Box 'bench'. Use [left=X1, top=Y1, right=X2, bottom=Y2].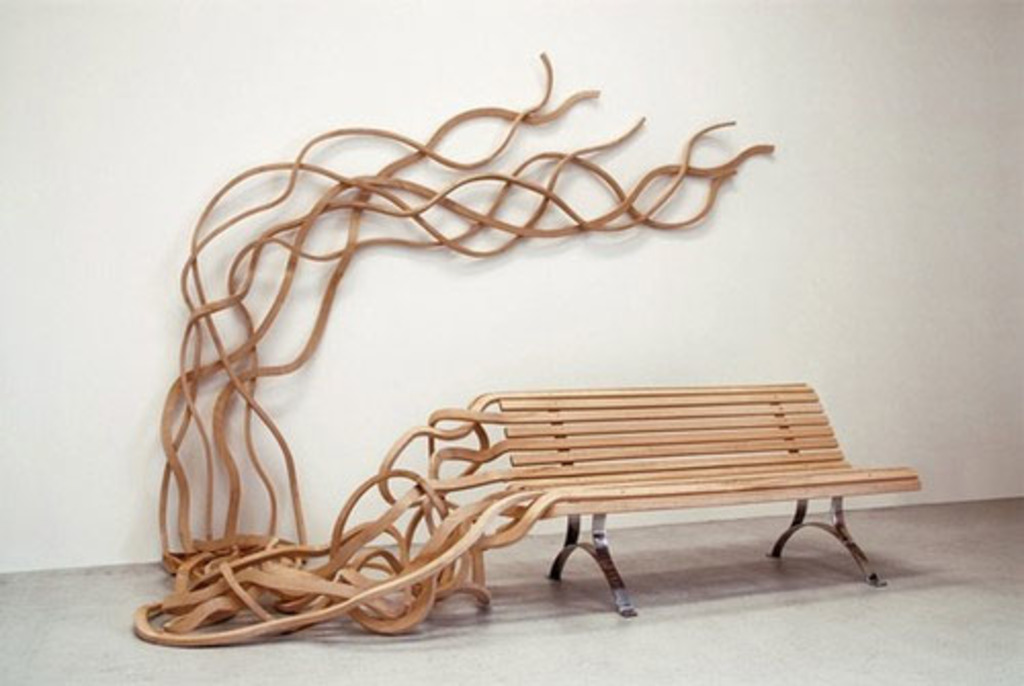
[left=436, top=393, right=922, bottom=616].
